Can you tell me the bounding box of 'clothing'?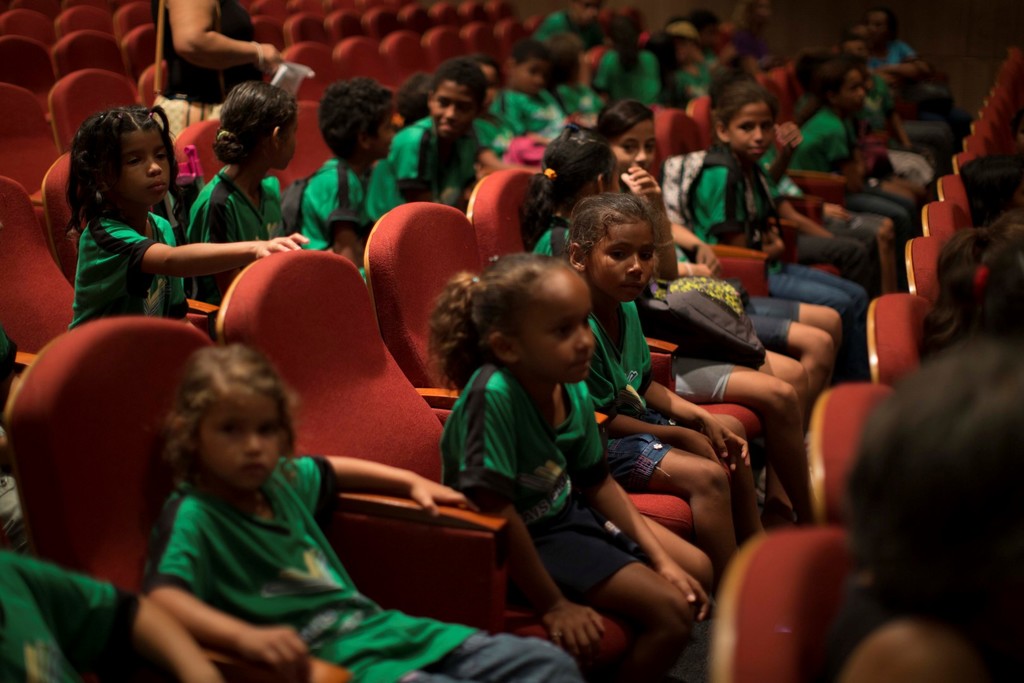
region(132, 452, 585, 682).
